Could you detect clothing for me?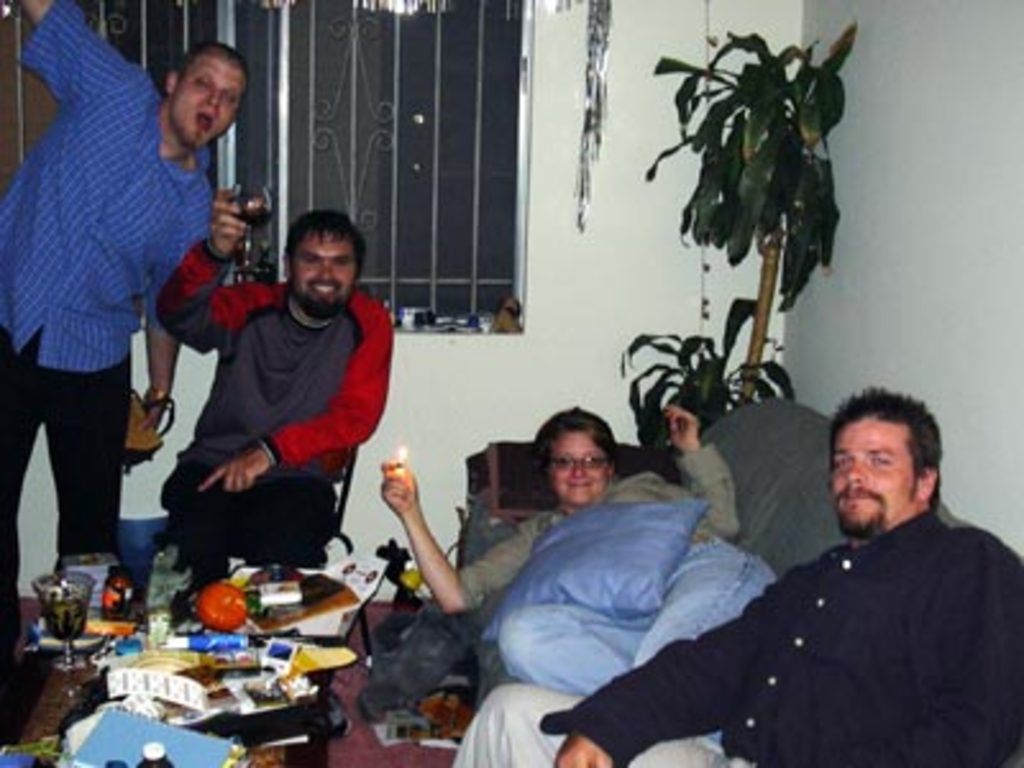
Detection result: x1=146, y1=238, x2=384, y2=563.
